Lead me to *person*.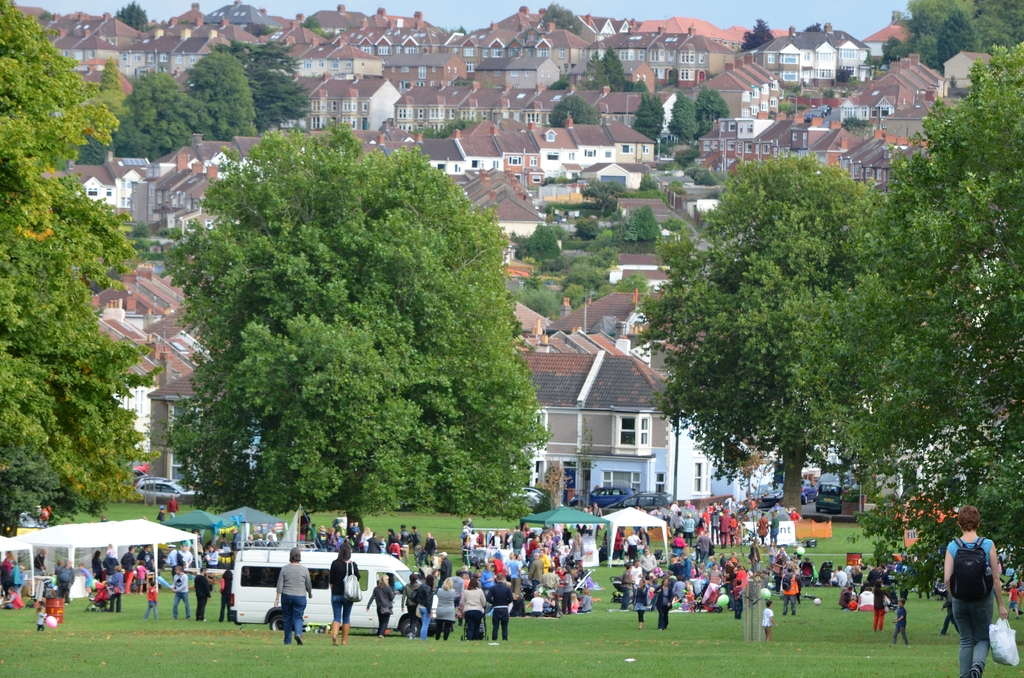
Lead to [left=163, top=494, right=181, bottom=521].
